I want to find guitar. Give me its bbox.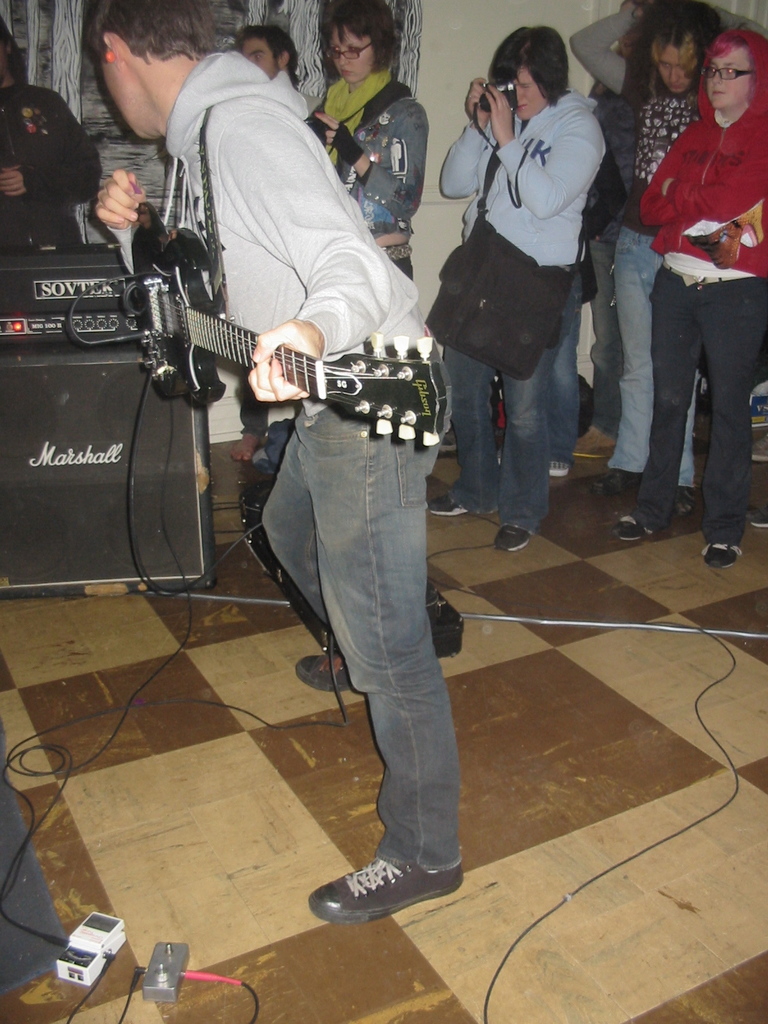
124:255:481:434.
